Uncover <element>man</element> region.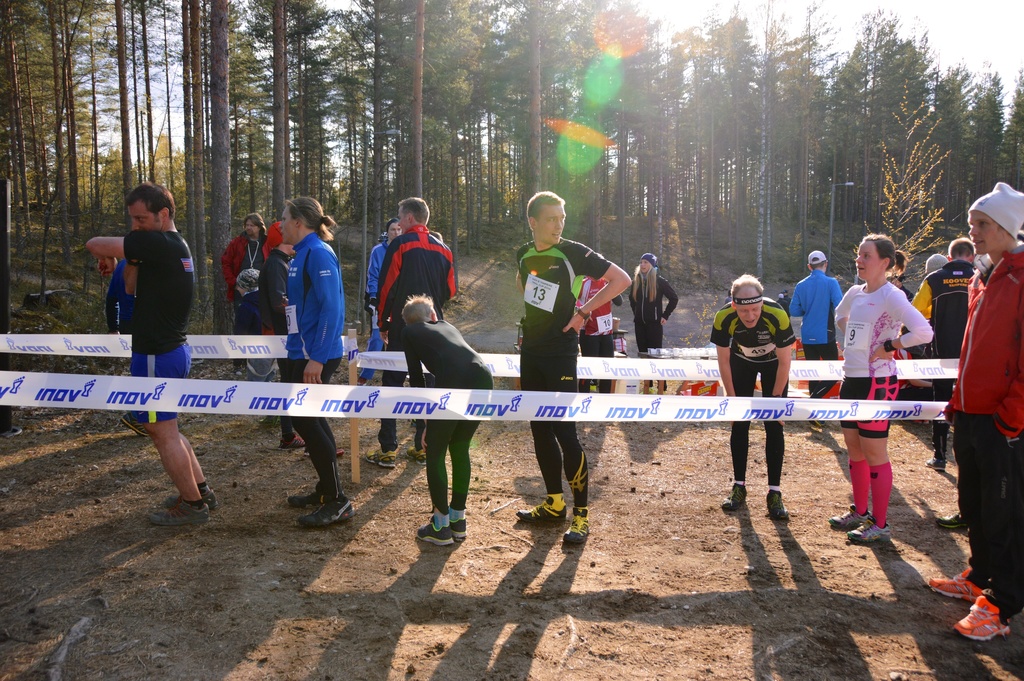
Uncovered: x1=726, y1=289, x2=733, y2=304.
